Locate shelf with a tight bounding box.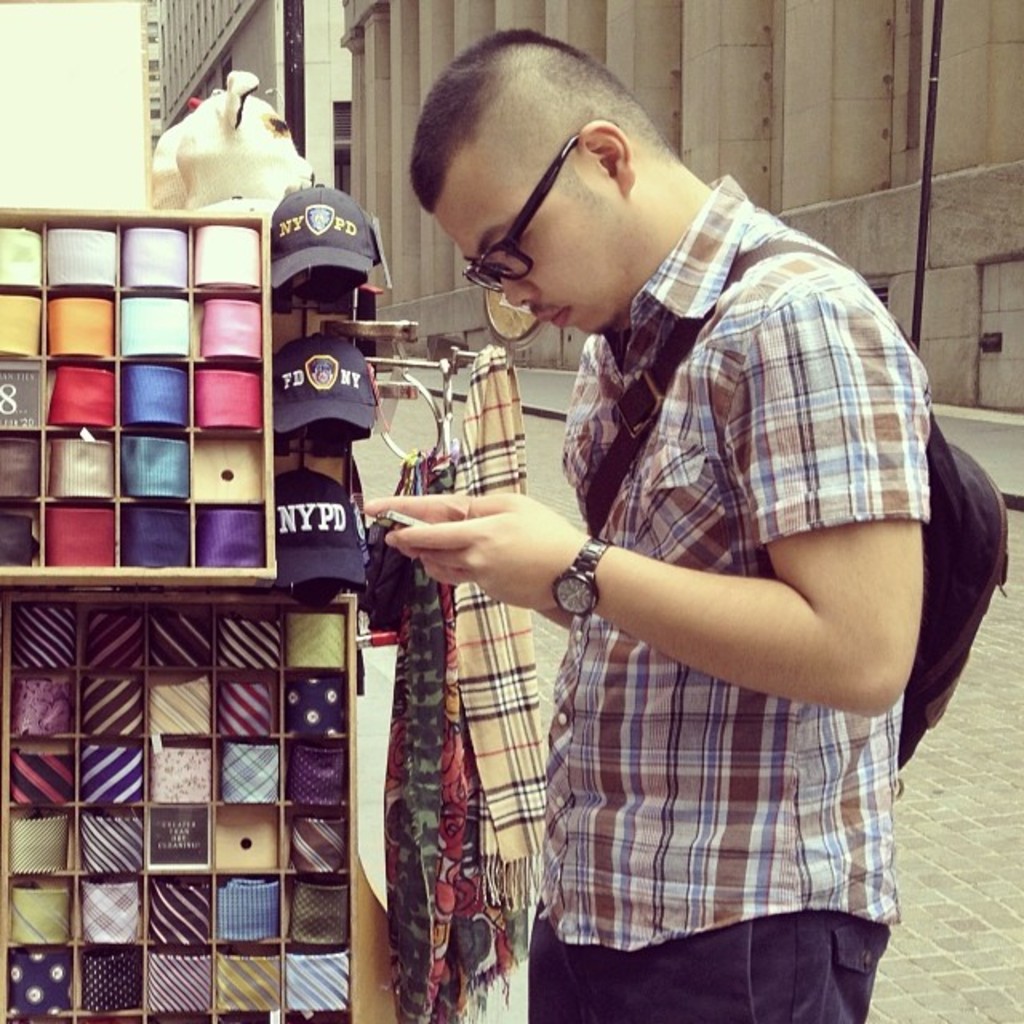
74/734/146/798.
